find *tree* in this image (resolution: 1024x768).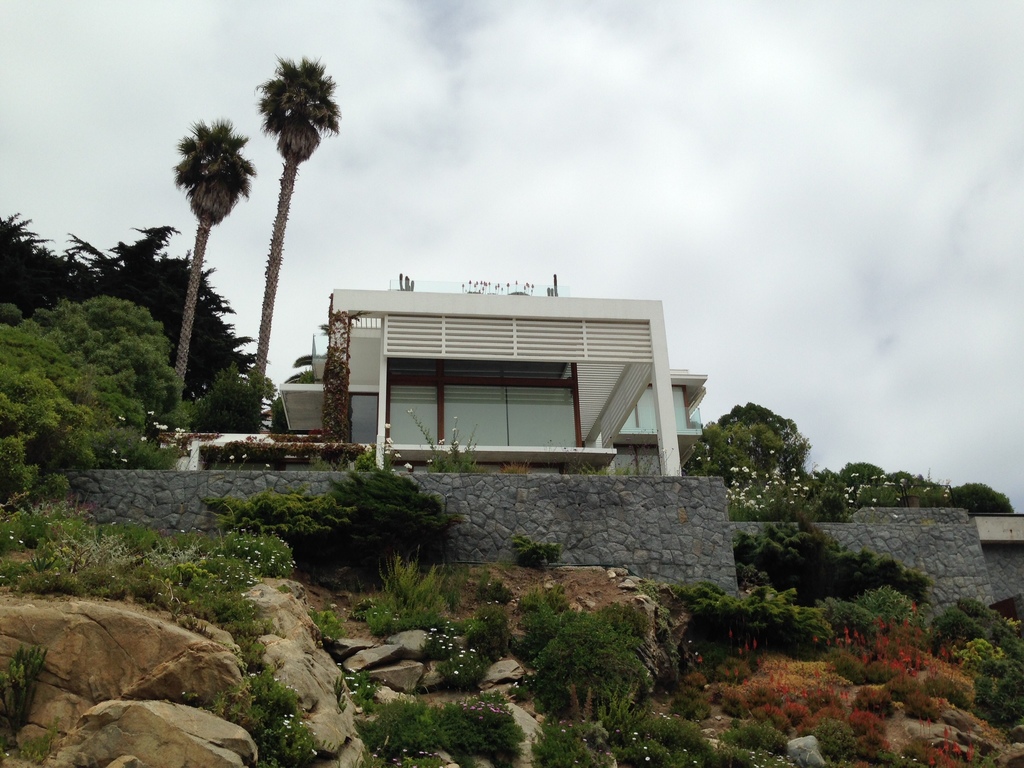
pyautogui.locateOnScreen(243, 52, 332, 428).
